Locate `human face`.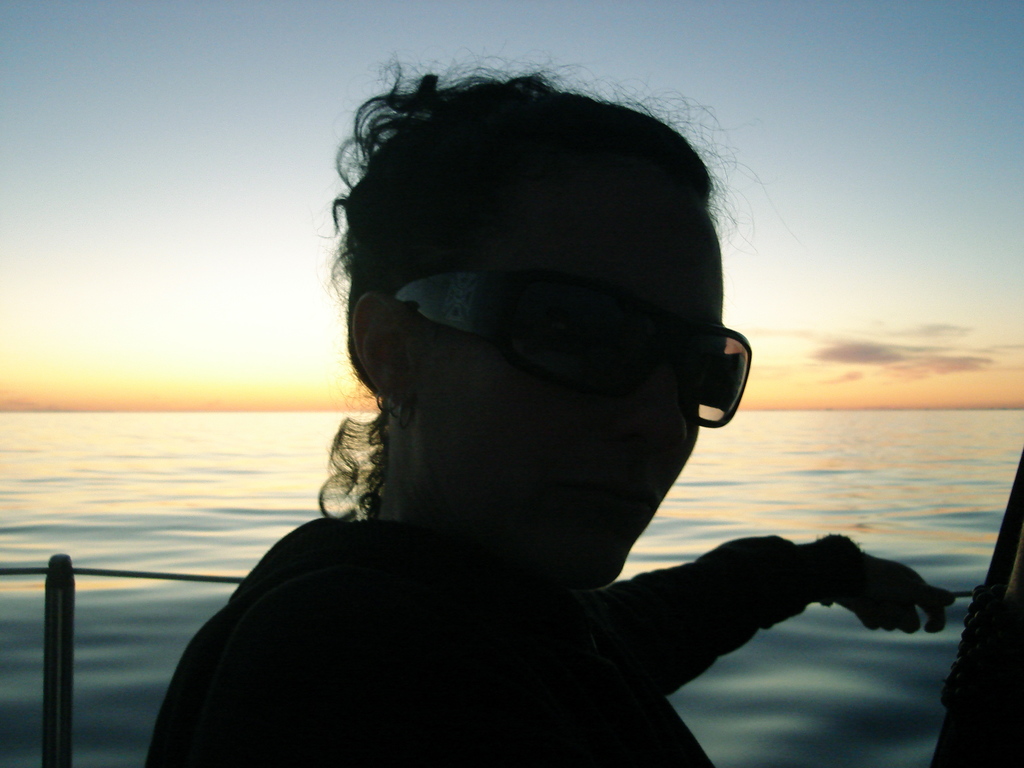
Bounding box: {"x1": 417, "y1": 195, "x2": 729, "y2": 597}.
